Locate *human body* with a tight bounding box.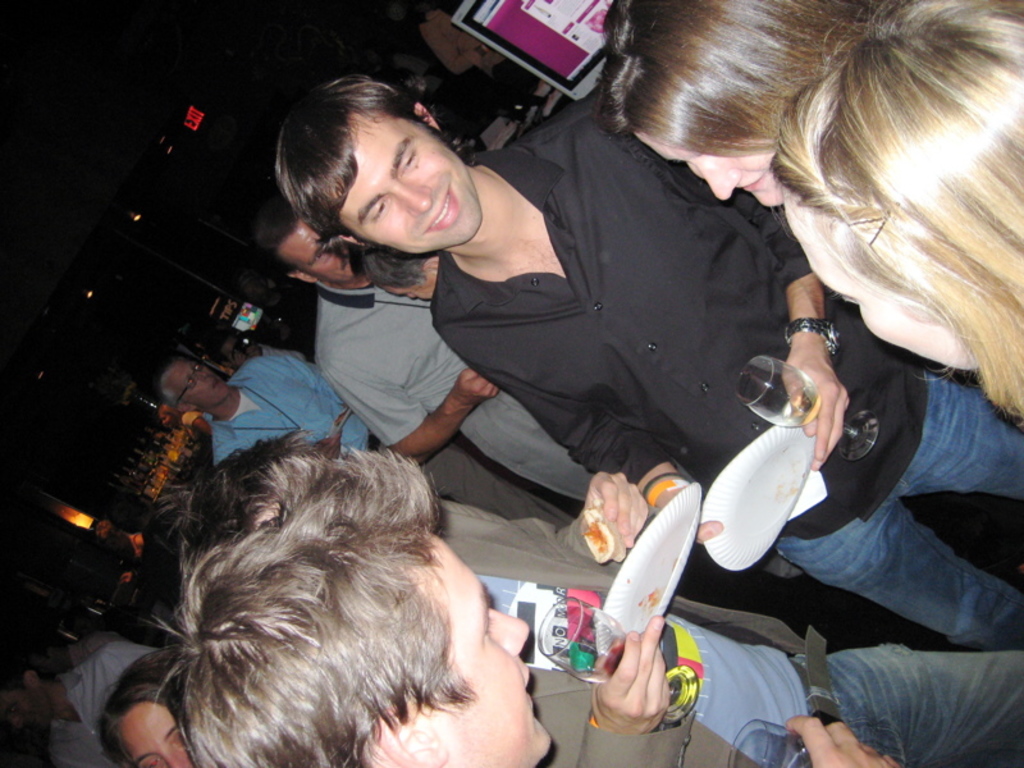
155,346,580,525.
